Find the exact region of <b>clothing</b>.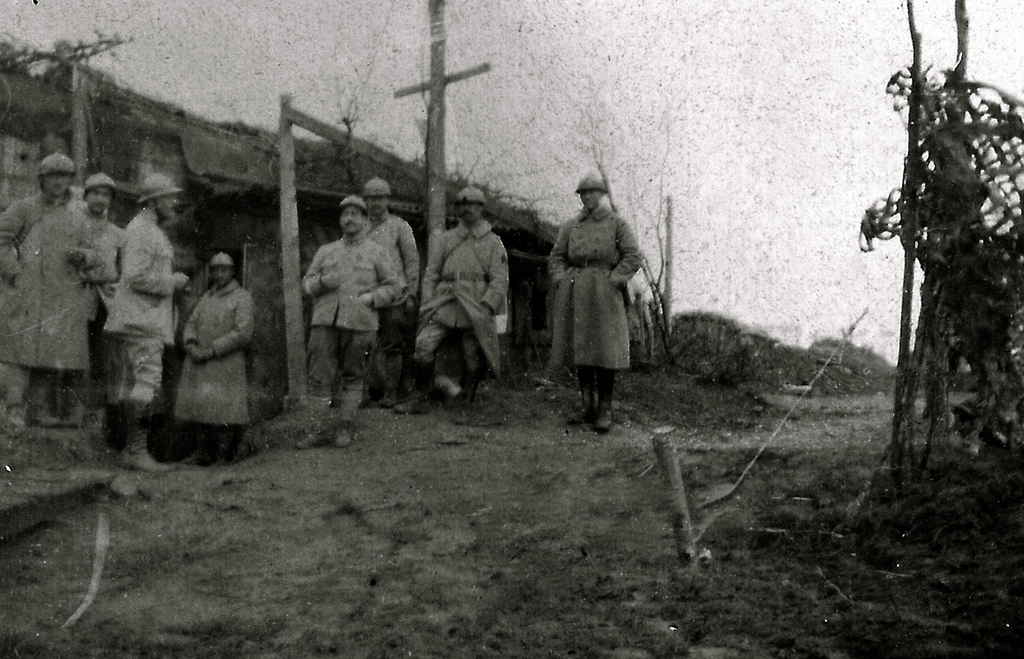
Exact region: [68,203,131,343].
